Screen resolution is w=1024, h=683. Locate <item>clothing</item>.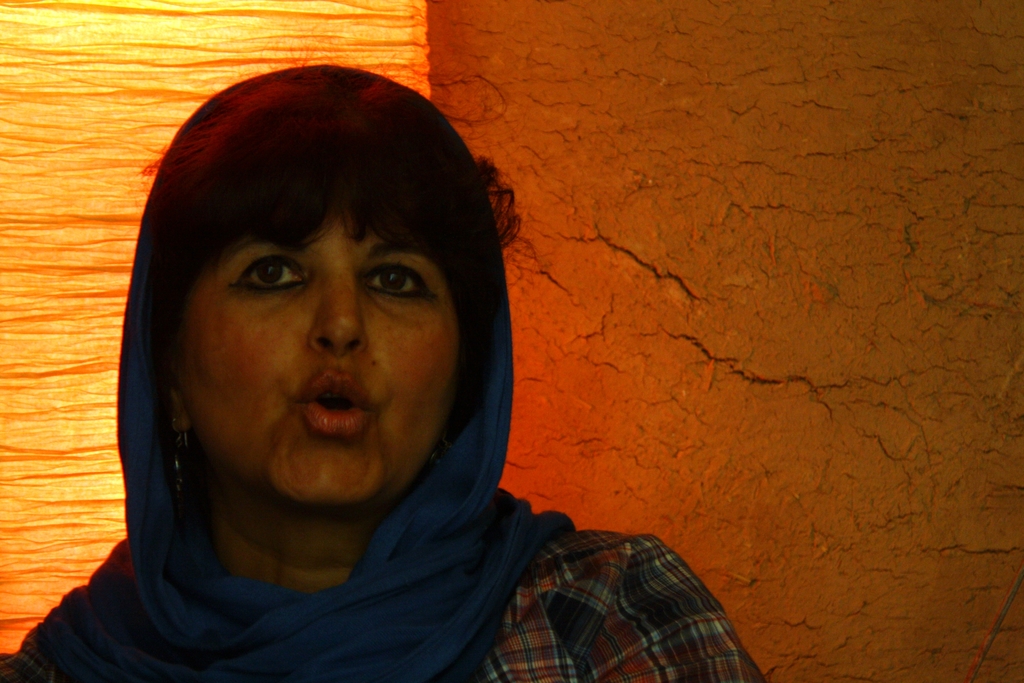
6/55/767/682.
